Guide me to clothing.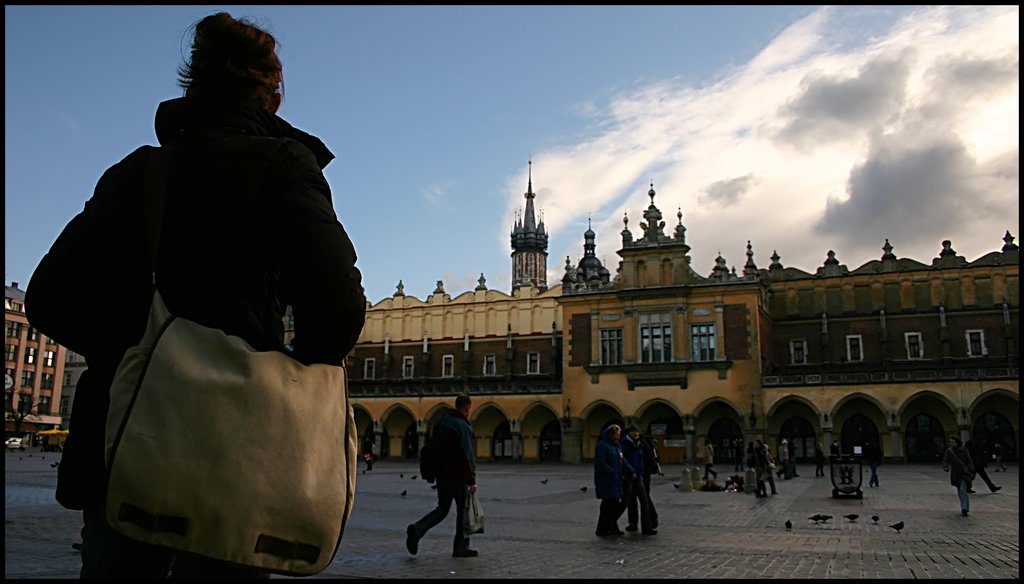
Guidance: 366:438:374:469.
